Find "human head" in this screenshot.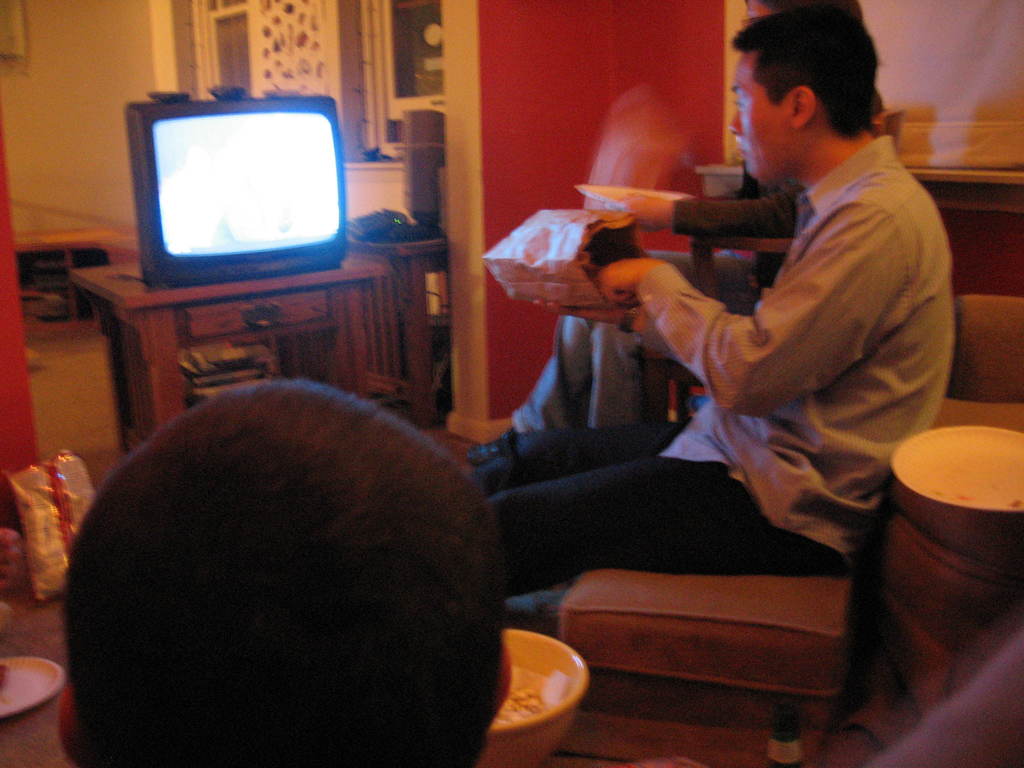
The bounding box for "human head" is {"left": 728, "top": 8, "right": 879, "bottom": 184}.
